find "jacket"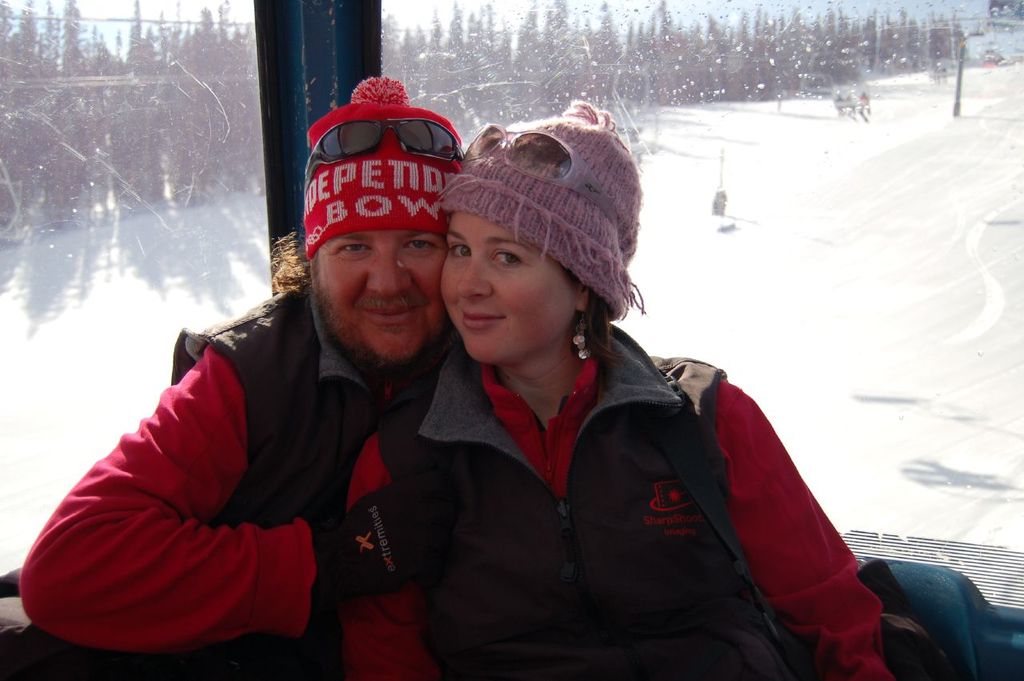
[left=162, top=277, right=450, bottom=680]
